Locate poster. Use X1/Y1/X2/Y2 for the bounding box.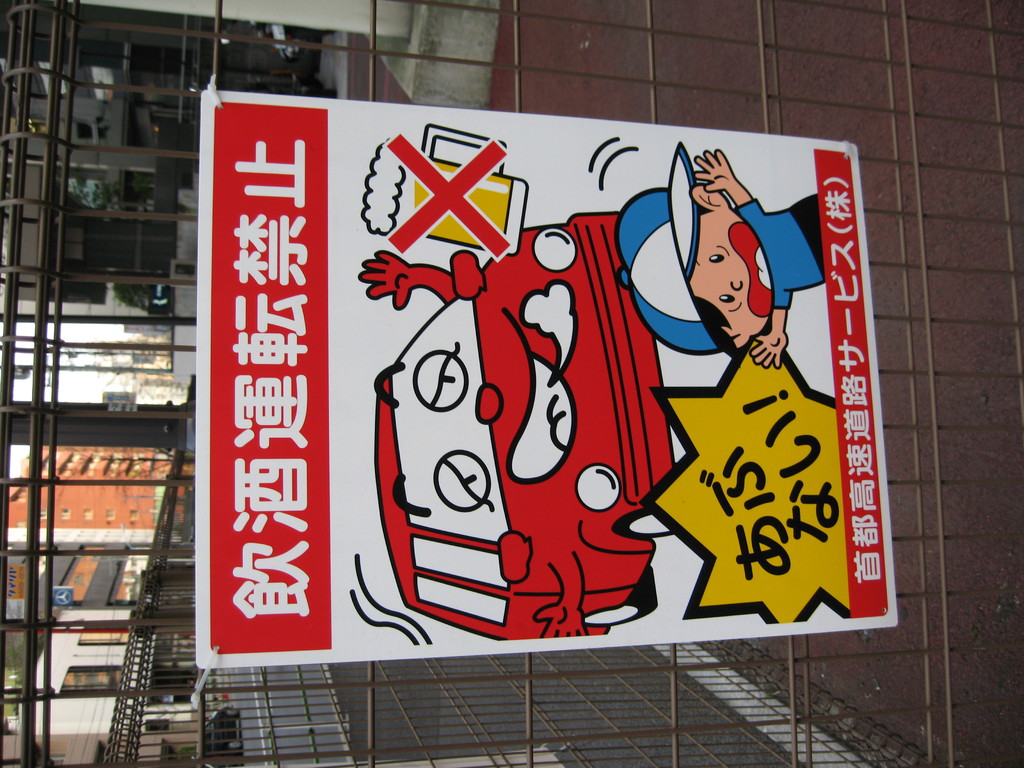
193/88/902/671.
